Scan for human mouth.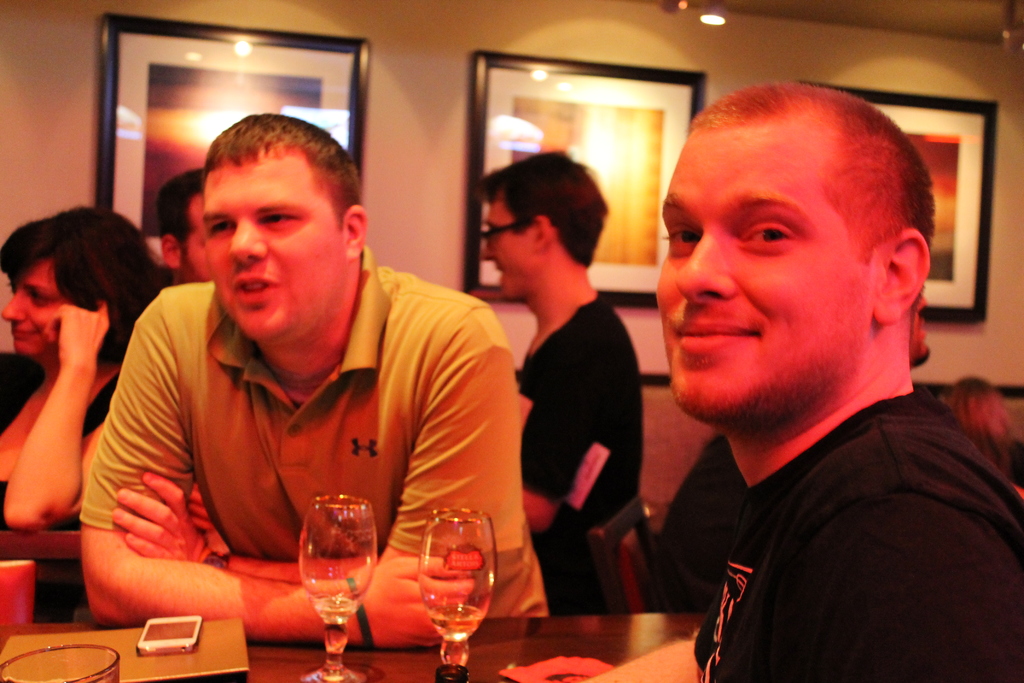
Scan result: x1=230 y1=266 x2=278 y2=304.
